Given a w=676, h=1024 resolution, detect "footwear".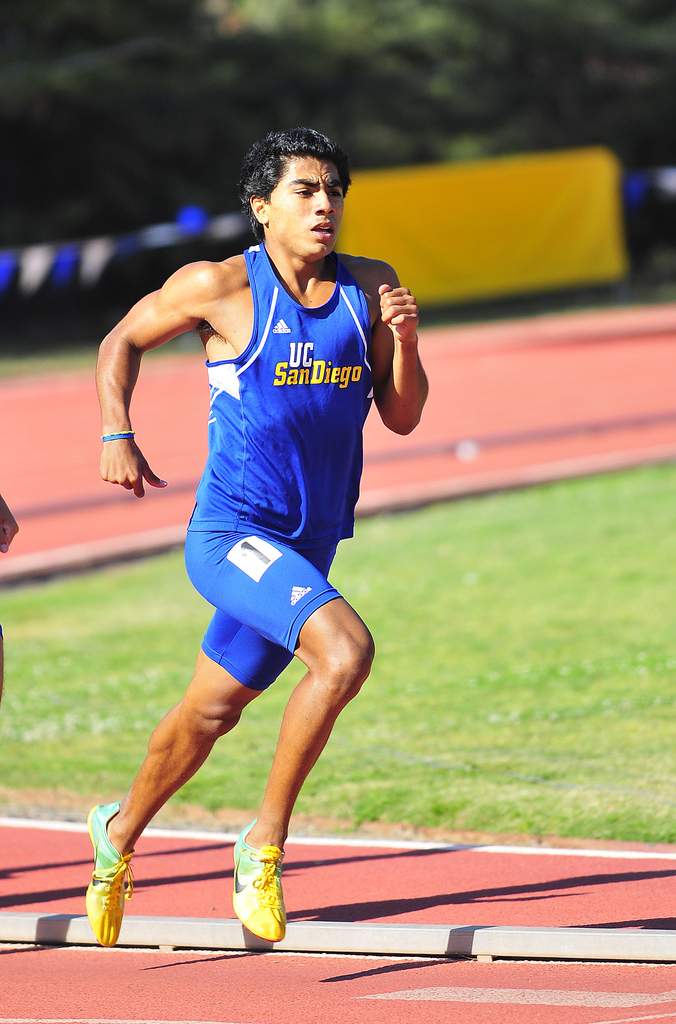
{"x1": 87, "y1": 801, "x2": 136, "y2": 954}.
